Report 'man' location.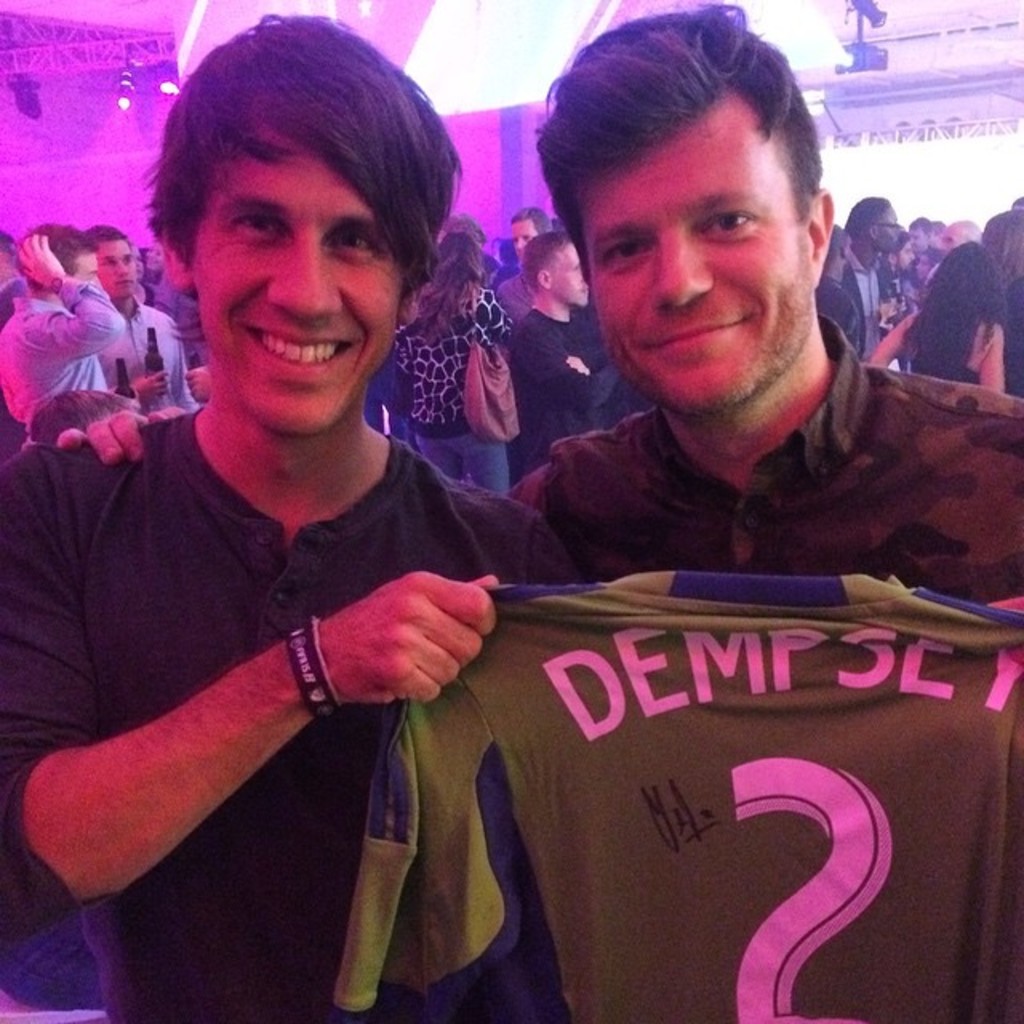
Report: bbox=[0, 8, 613, 1022].
